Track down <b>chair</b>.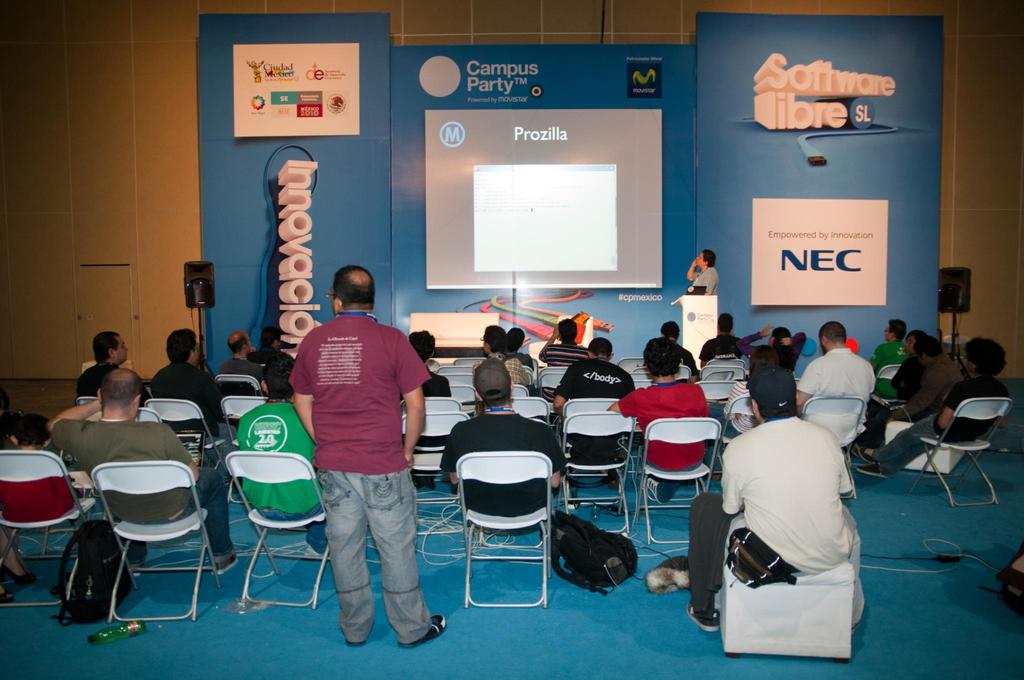
Tracked to {"left": 214, "top": 371, "right": 258, "bottom": 395}.
